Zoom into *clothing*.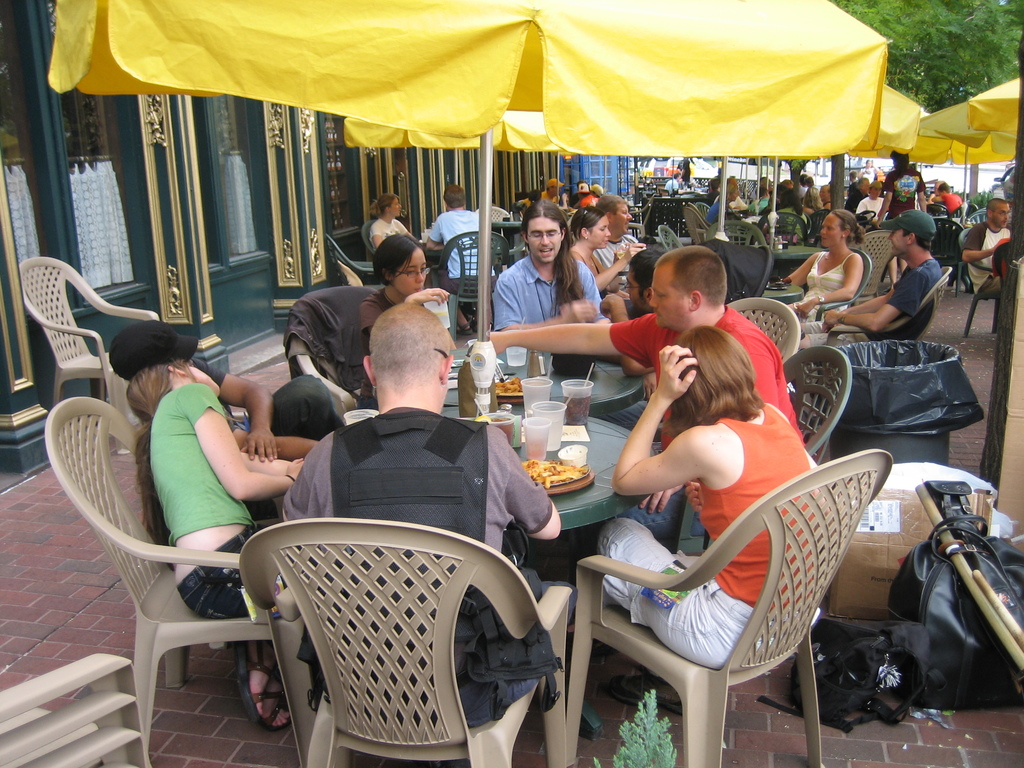
Zoom target: region(804, 188, 822, 213).
